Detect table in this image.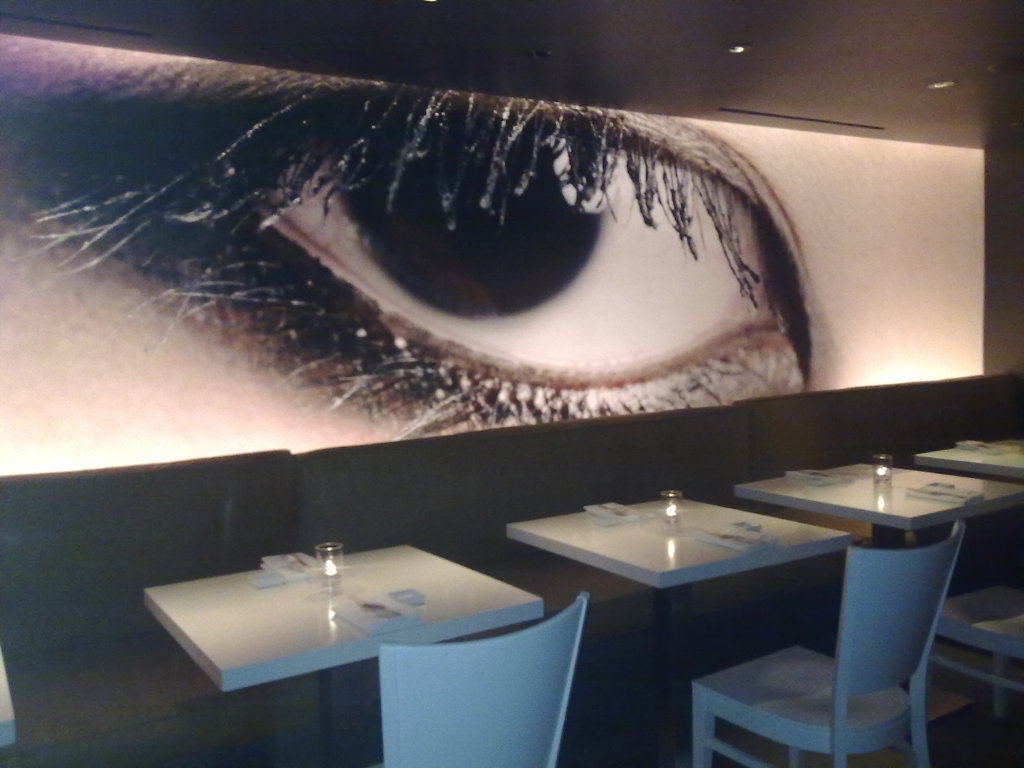
Detection: box(913, 431, 1023, 480).
